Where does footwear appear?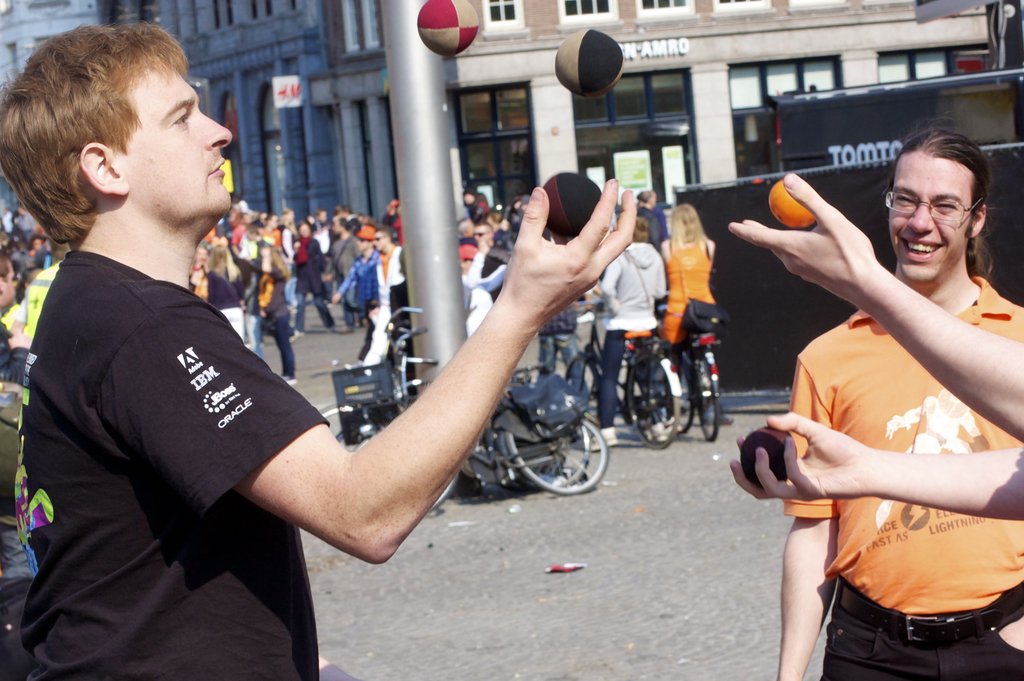
Appears at left=648, top=423, right=671, bottom=447.
